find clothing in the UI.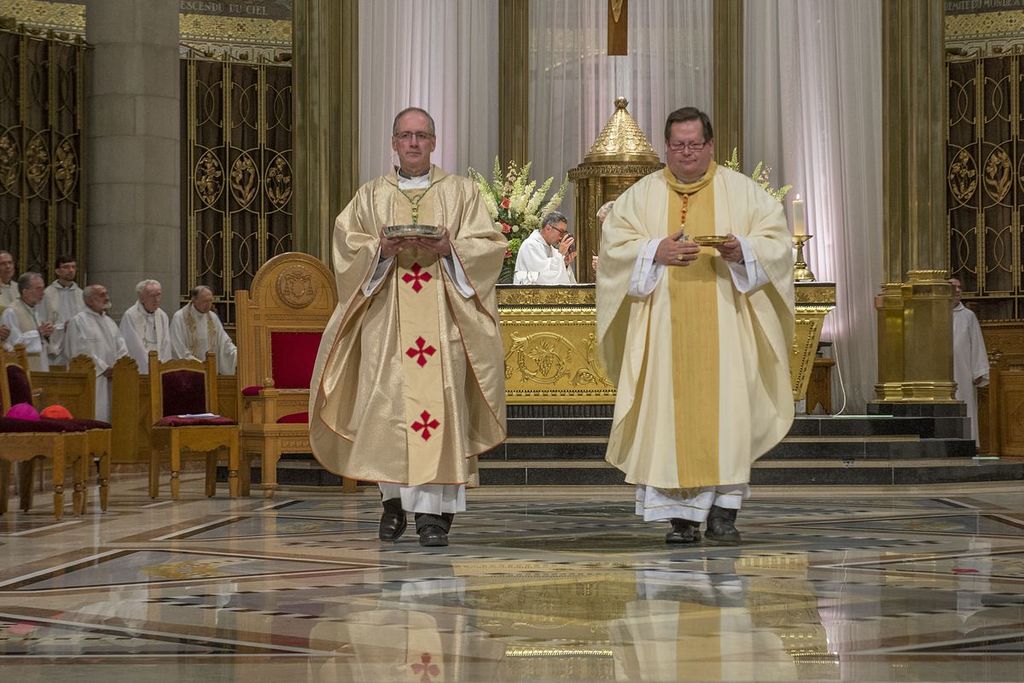
UI element at BBox(306, 166, 510, 511).
